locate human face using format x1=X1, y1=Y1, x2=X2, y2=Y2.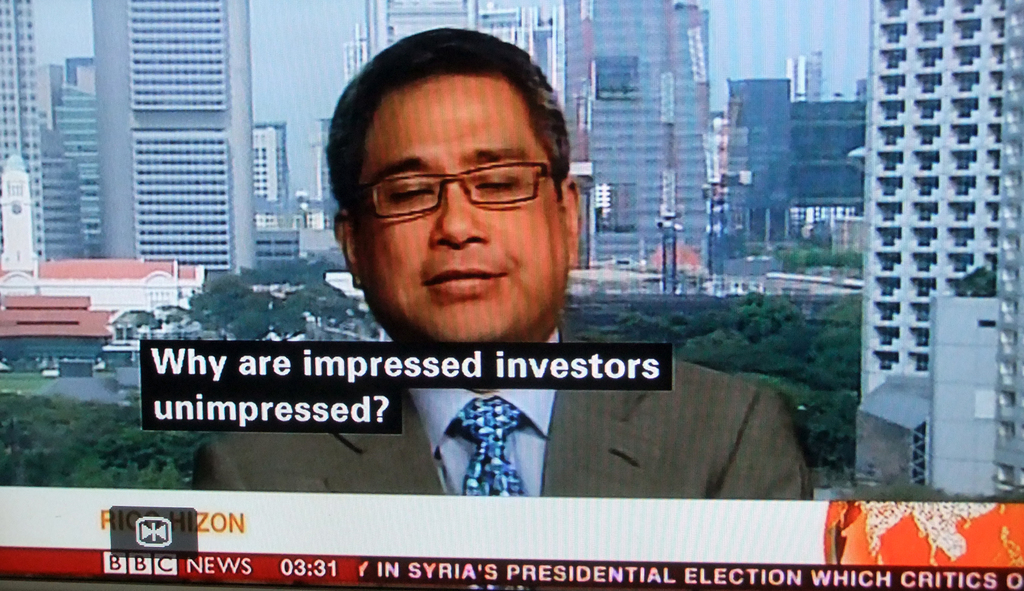
x1=356, y1=74, x2=572, y2=350.
